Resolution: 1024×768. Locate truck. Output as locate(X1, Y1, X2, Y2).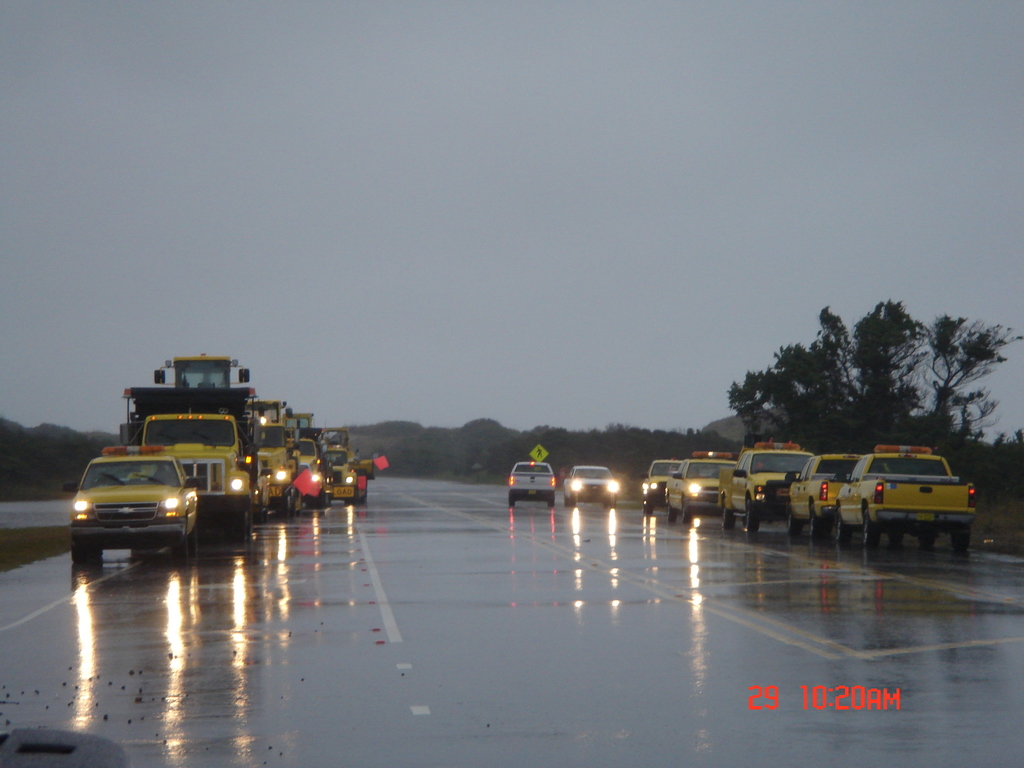
locate(321, 415, 371, 503).
